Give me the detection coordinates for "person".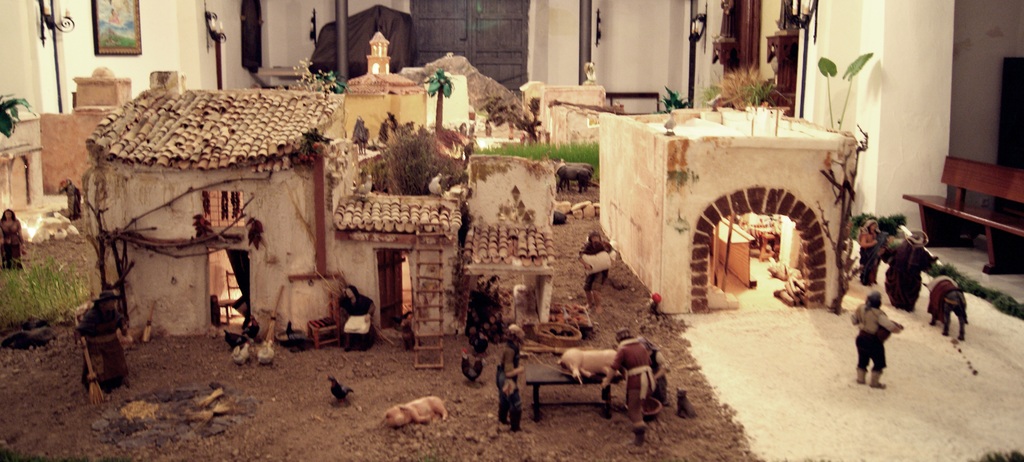
bbox=[334, 282, 379, 352].
